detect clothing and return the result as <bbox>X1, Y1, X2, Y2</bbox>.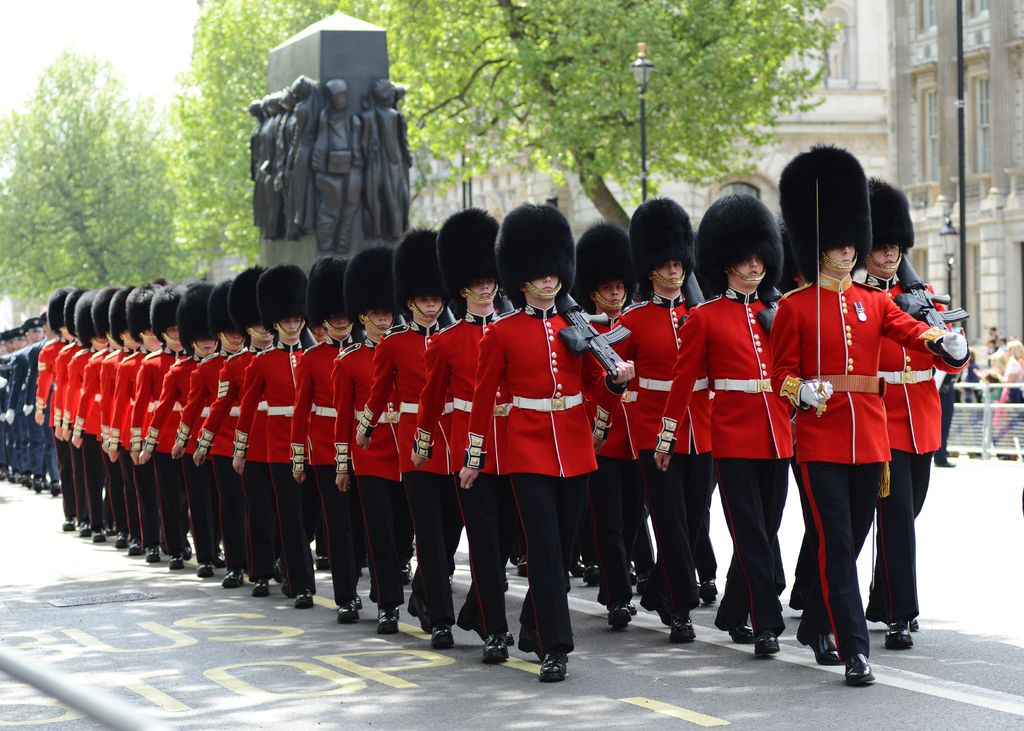
<bbox>228, 339, 305, 590</bbox>.
